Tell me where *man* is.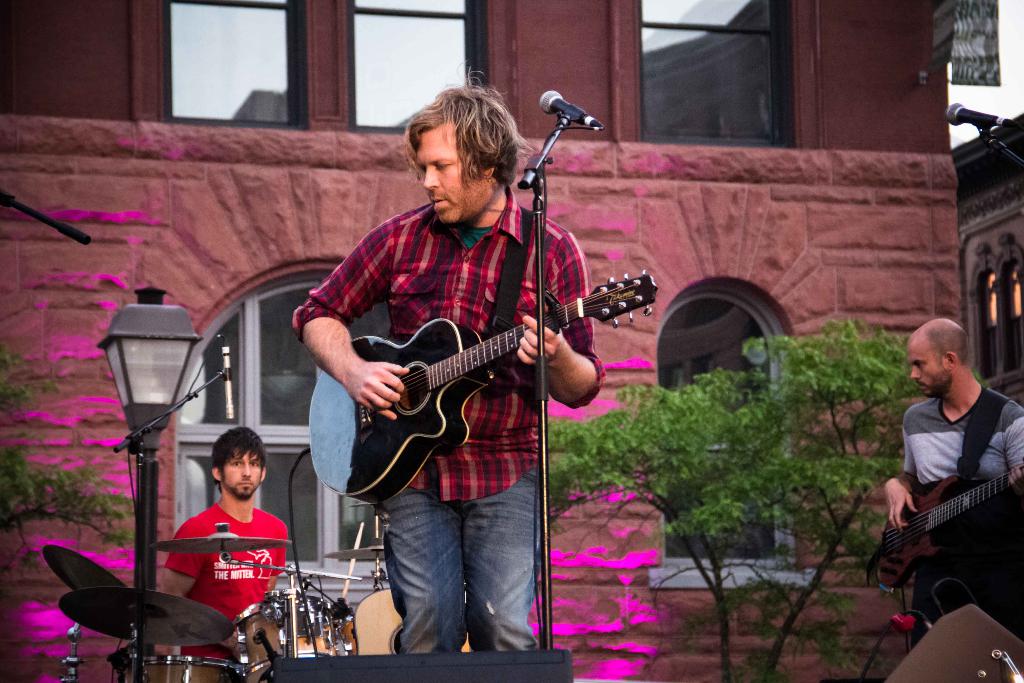
*man* is at rect(159, 425, 291, 663).
